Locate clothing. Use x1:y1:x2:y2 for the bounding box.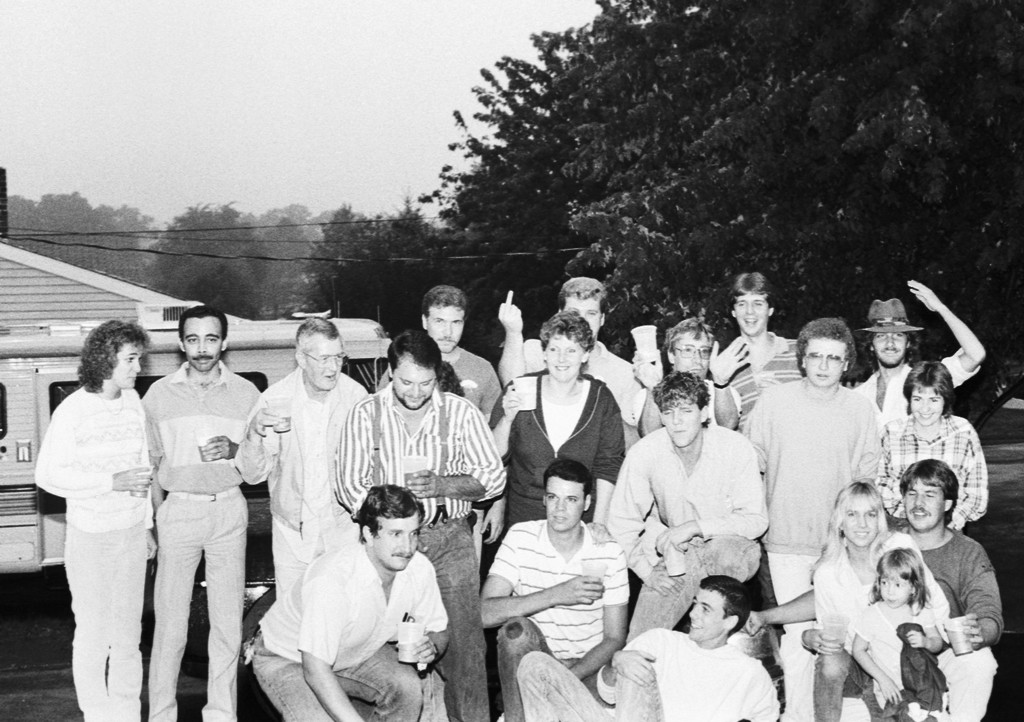
434:338:516:412.
